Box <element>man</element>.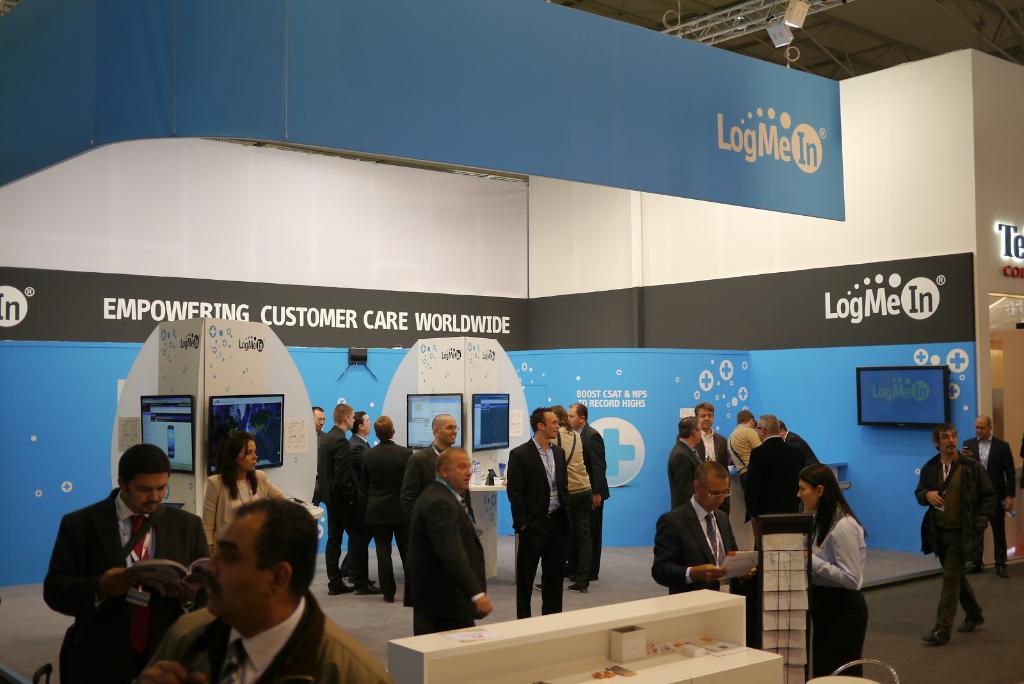
<bbox>565, 403, 610, 582</bbox>.
